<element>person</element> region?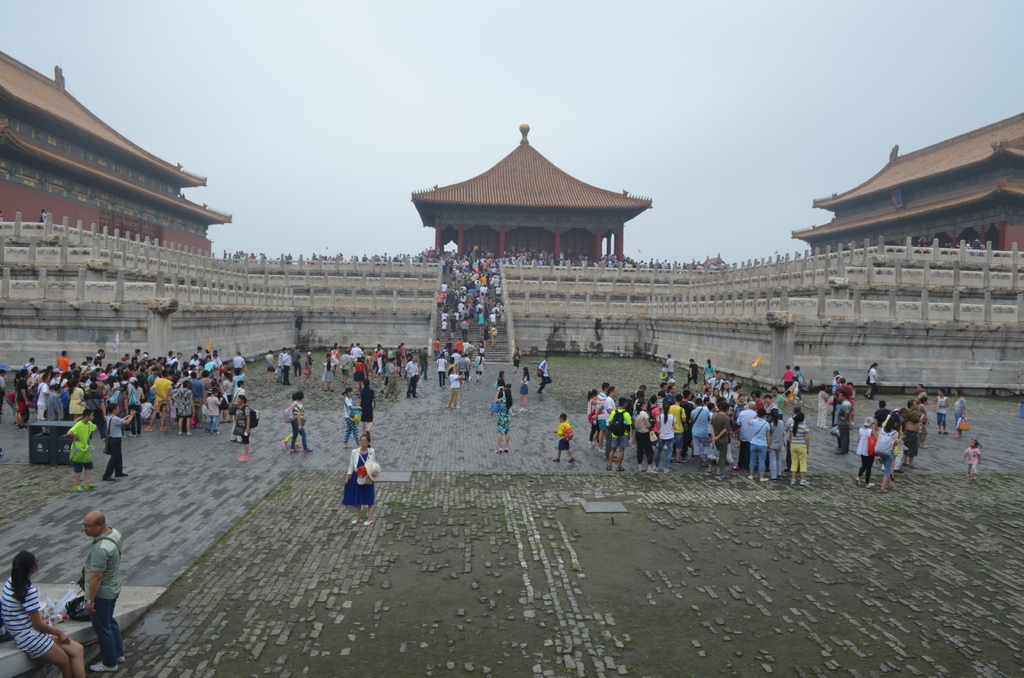
bbox=(340, 386, 362, 449)
